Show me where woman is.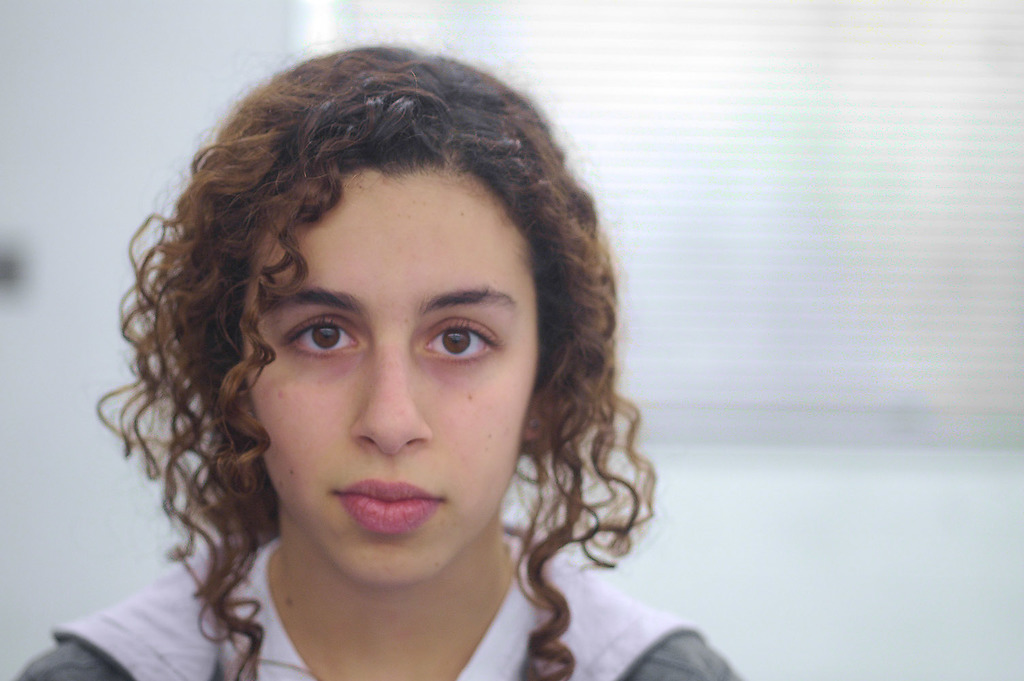
woman is at locate(49, 58, 733, 668).
